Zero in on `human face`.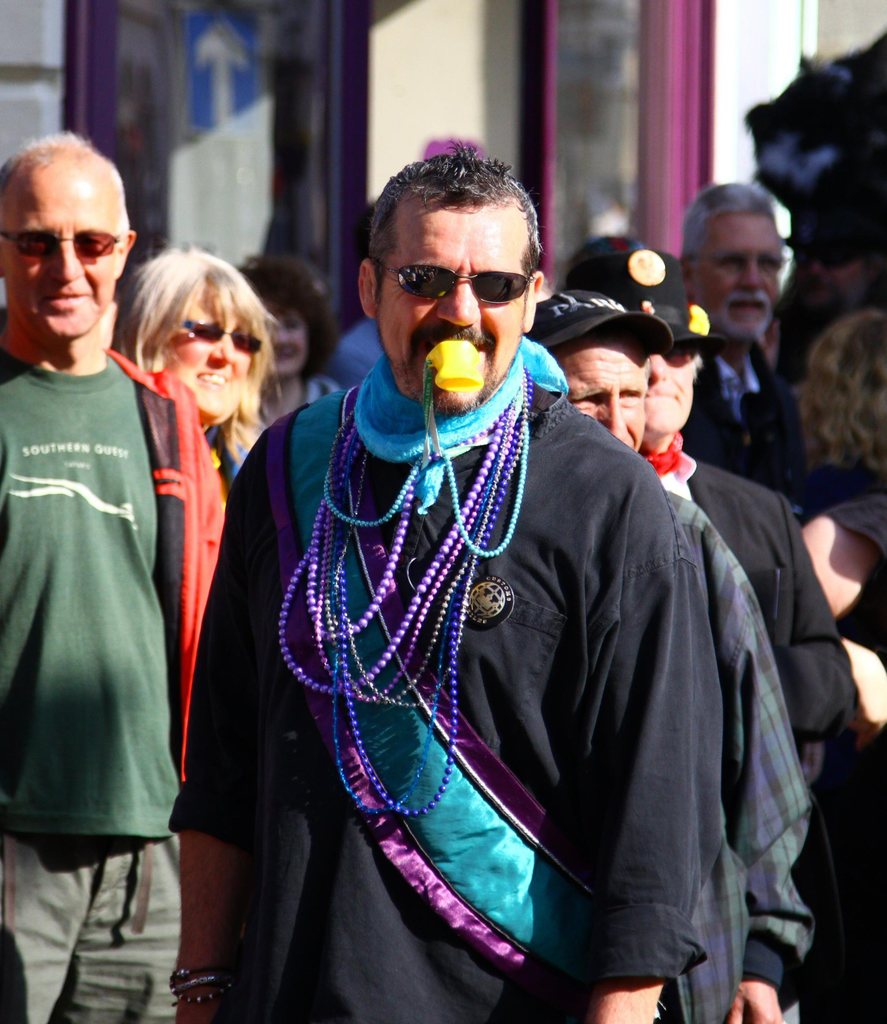
Zeroed in: box=[637, 337, 701, 438].
